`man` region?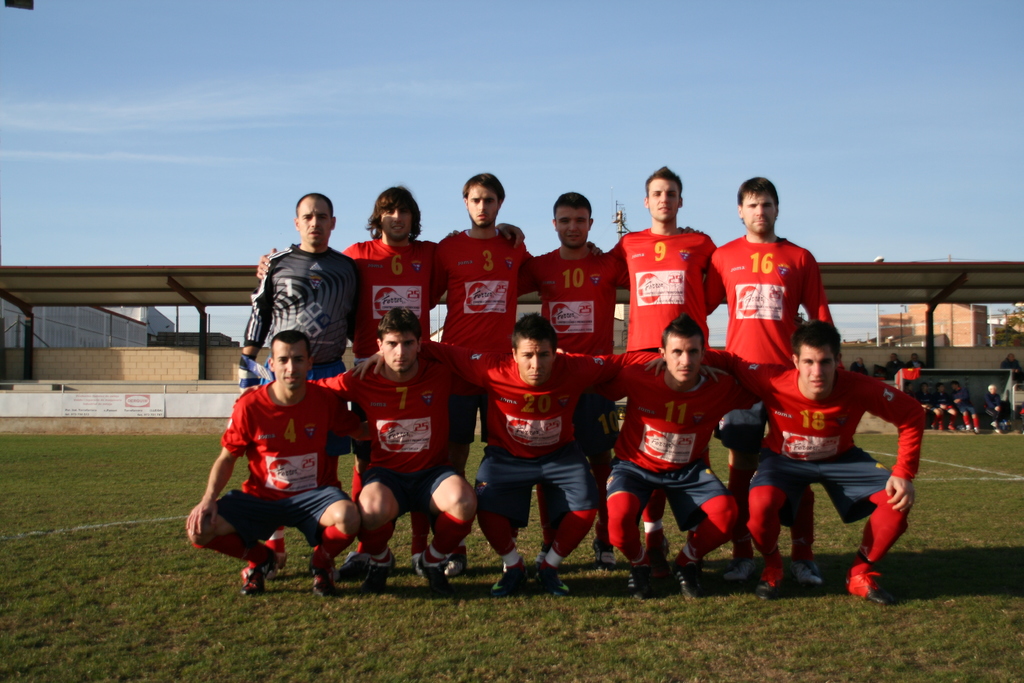
pyautogui.locateOnScreen(239, 195, 366, 393)
